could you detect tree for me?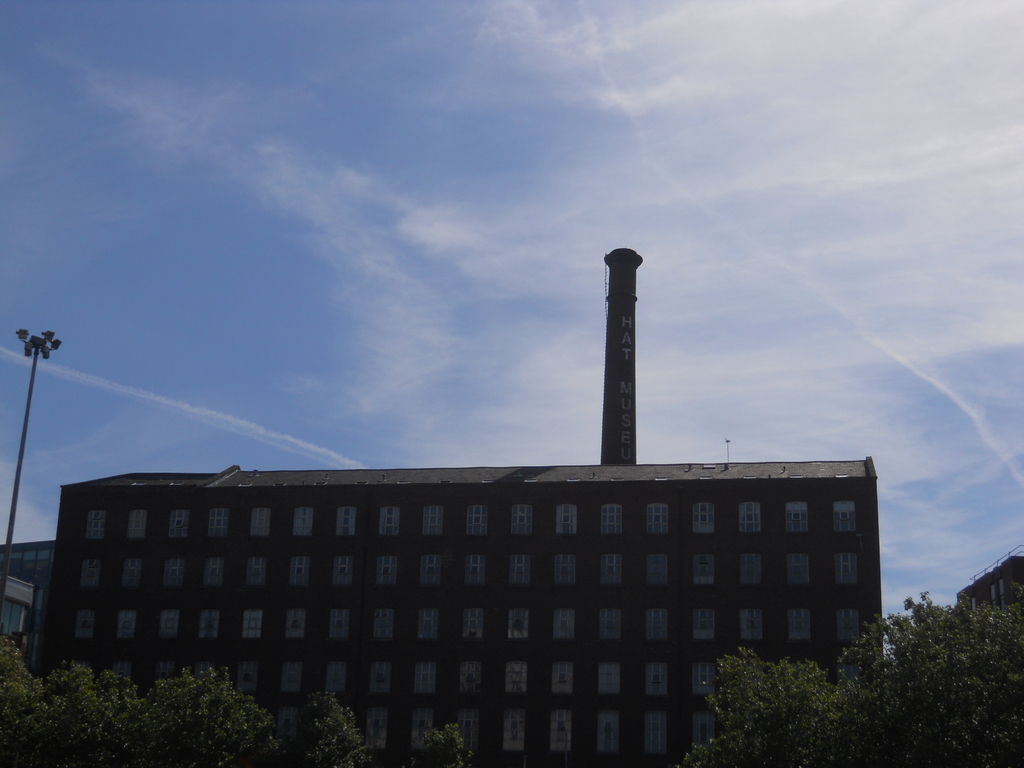
Detection result: box=[303, 693, 373, 767].
